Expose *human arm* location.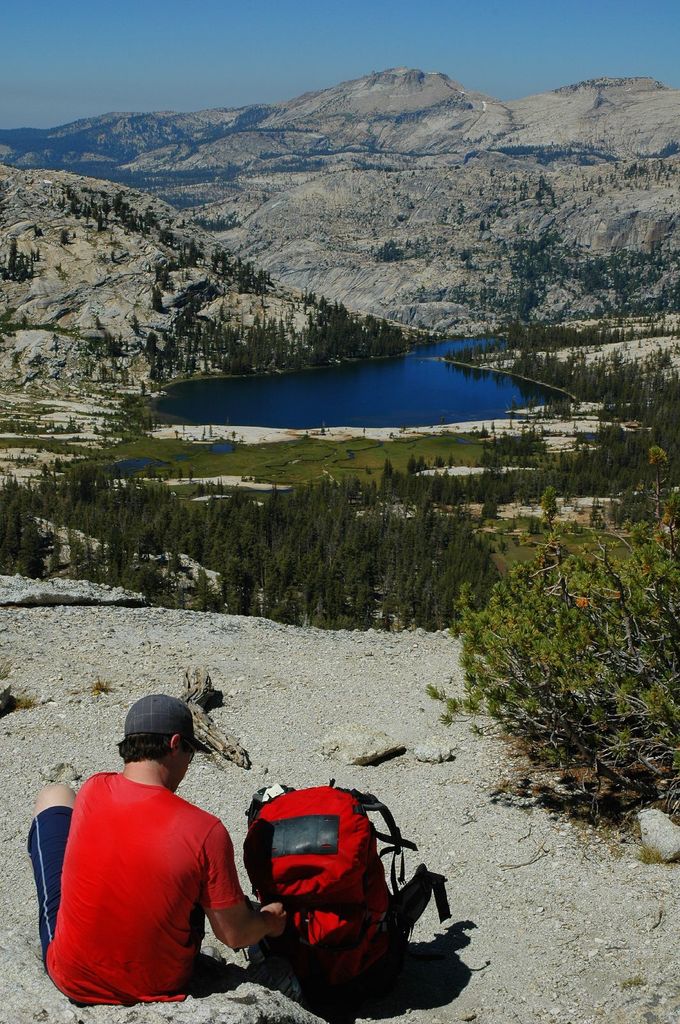
Exposed at box=[207, 860, 266, 990].
